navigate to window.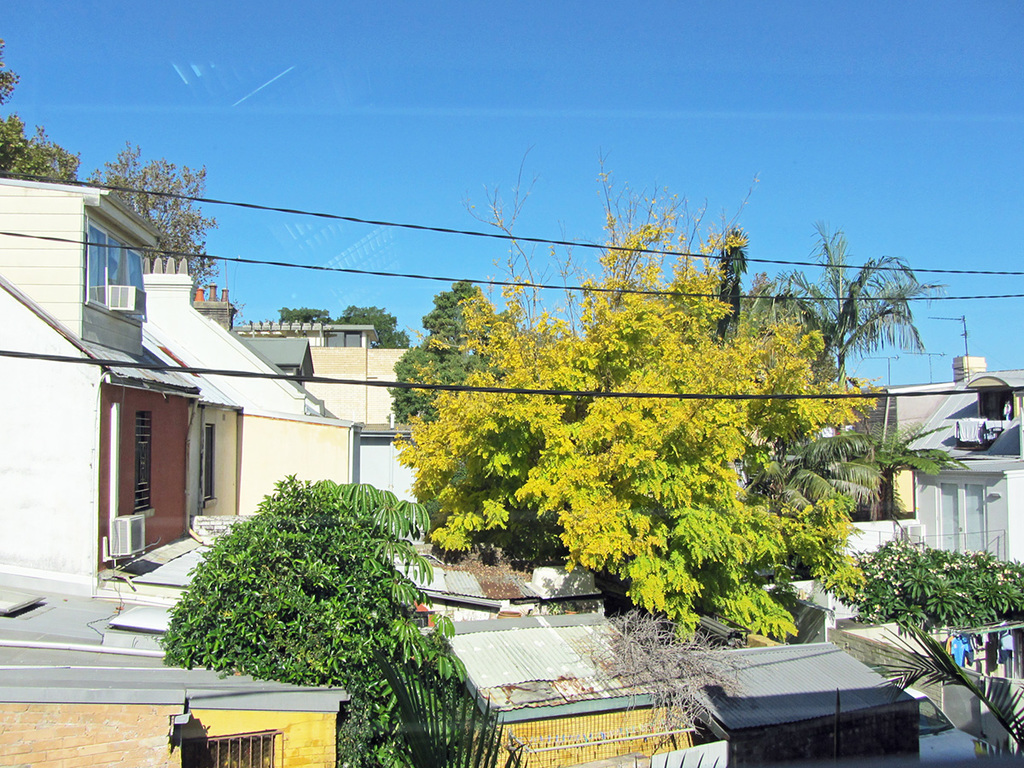
Navigation target: 180,725,277,767.
